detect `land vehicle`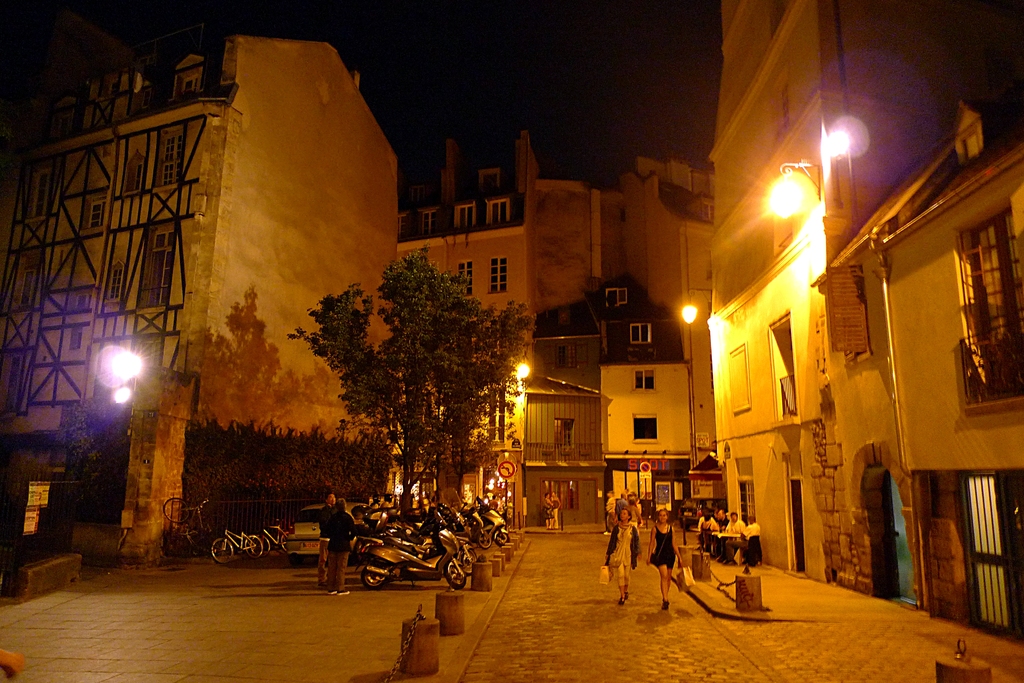
crop(207, 527, 268, 564)
